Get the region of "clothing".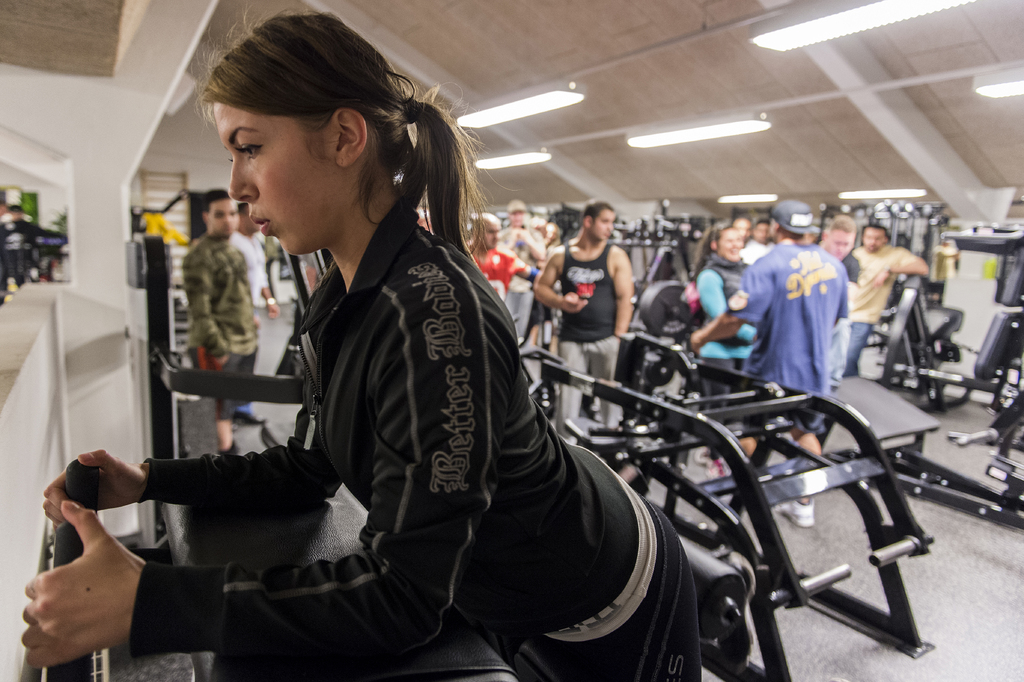
(744,239,869,397).
